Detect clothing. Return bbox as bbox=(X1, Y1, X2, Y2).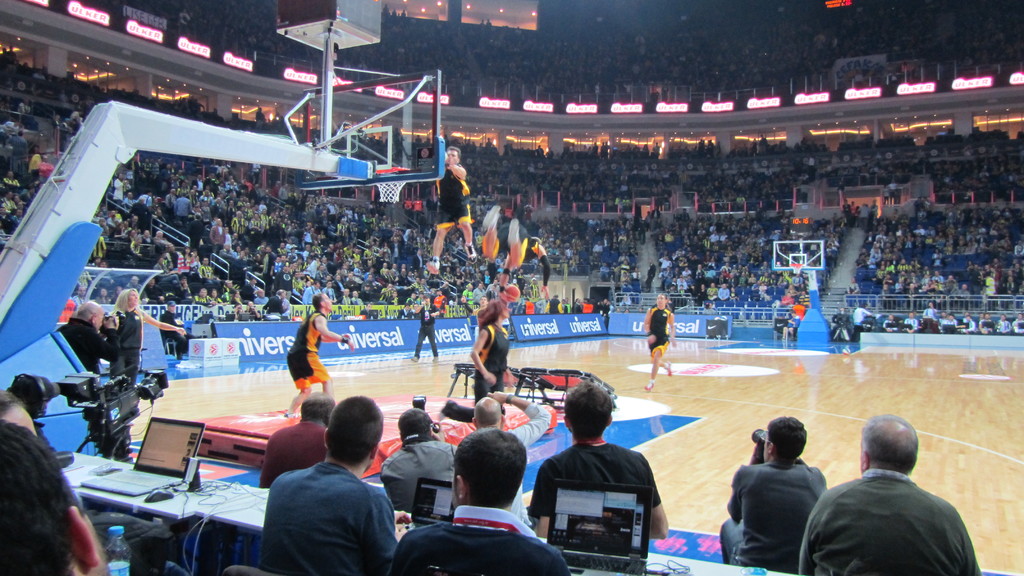
bbox=(397, 508, 572, 575).
